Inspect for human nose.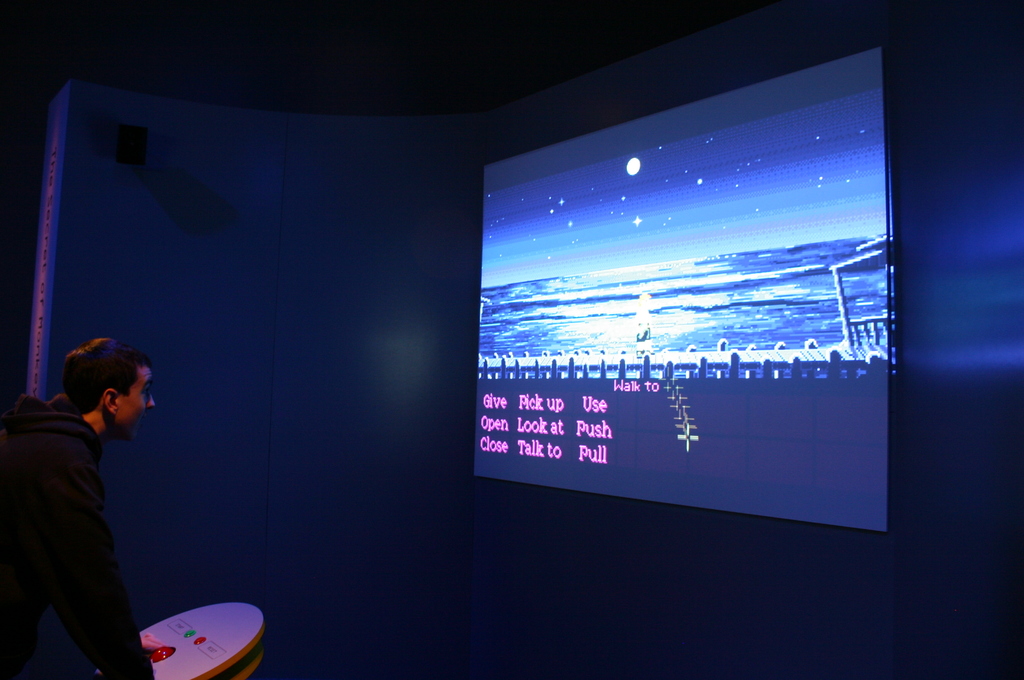
Inspection: {"x1": 145, "y1": 395, "x2": 155, "y2": 407}.
